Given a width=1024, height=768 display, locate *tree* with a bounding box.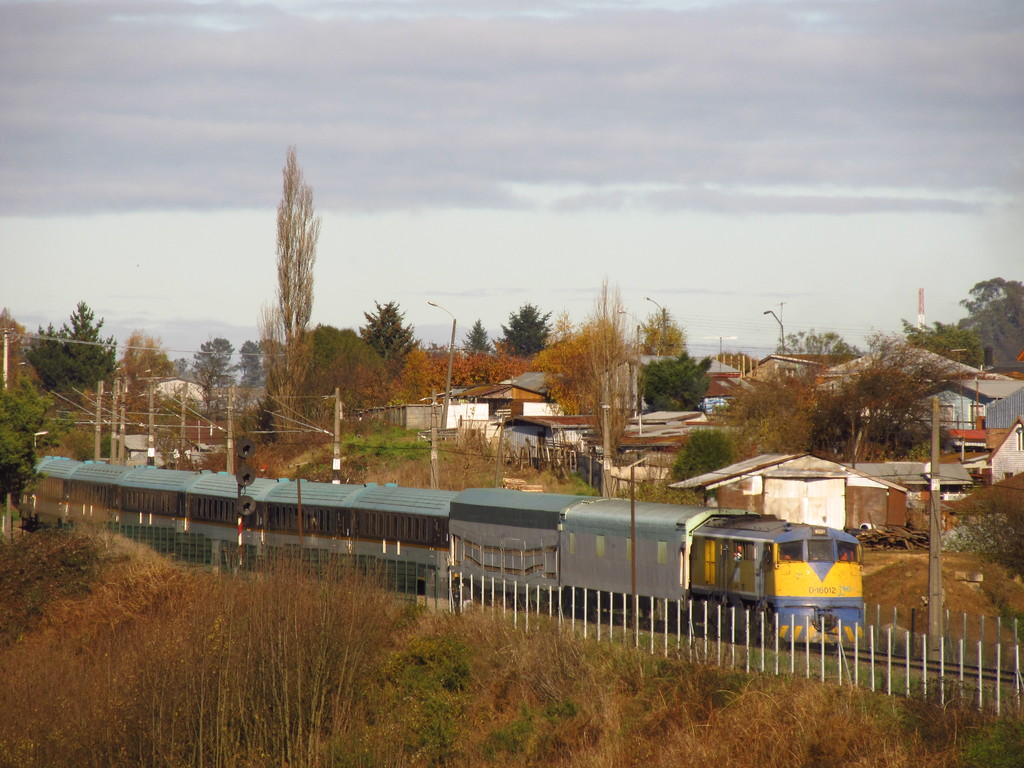
Located: [19, 294, 126, 393].
